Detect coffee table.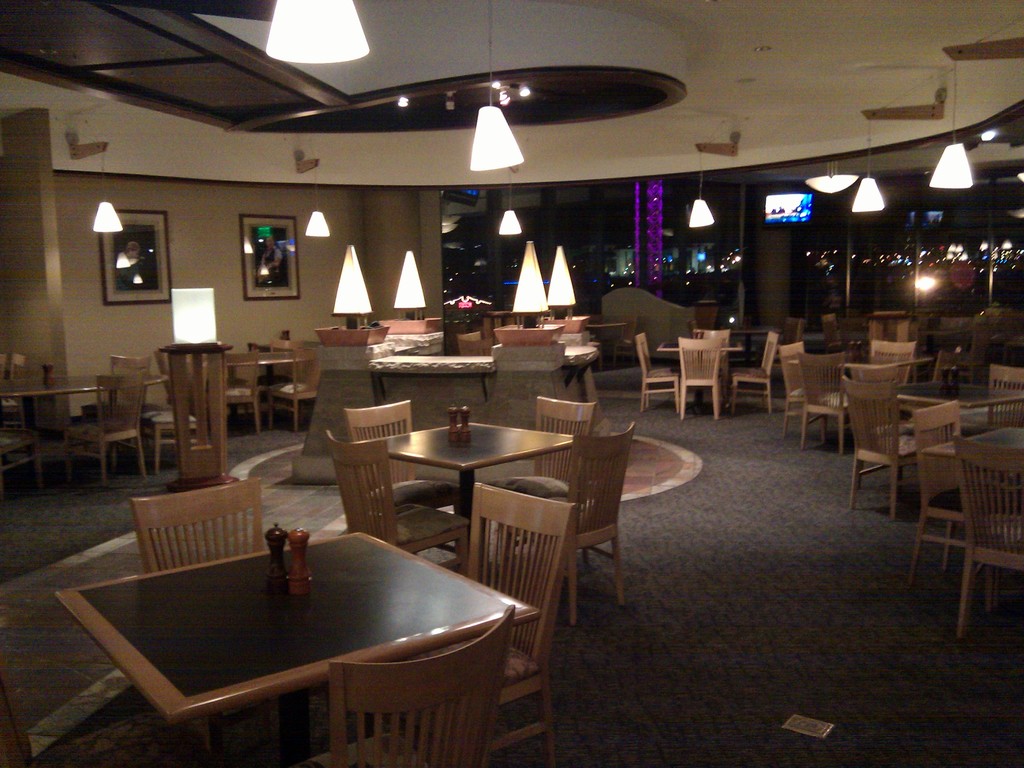
Detected at (x1=591, y1=321, x2=630, y2=365).
